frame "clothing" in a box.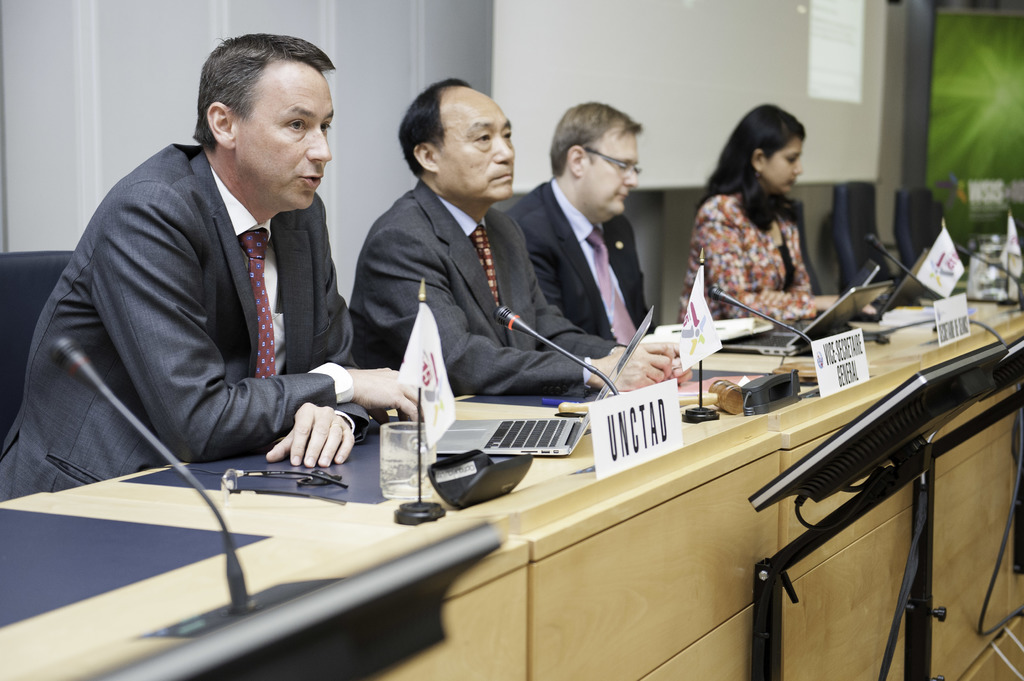
[left=500, top=177, right=652, bottom=364].
